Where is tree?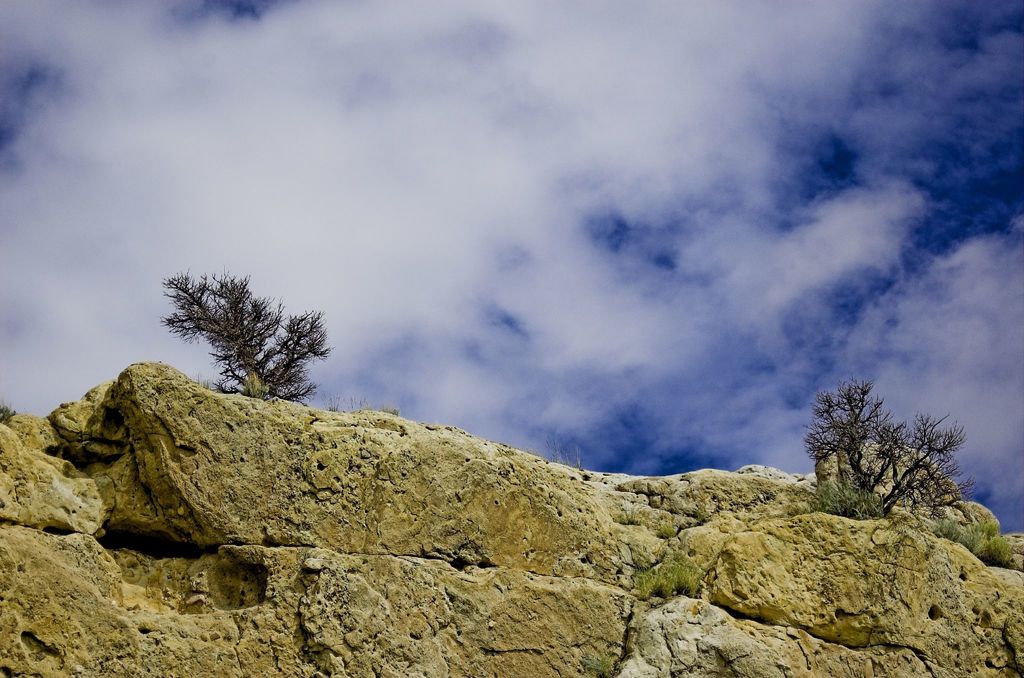
x1=156, y1=263, x2=322, y2=413.
